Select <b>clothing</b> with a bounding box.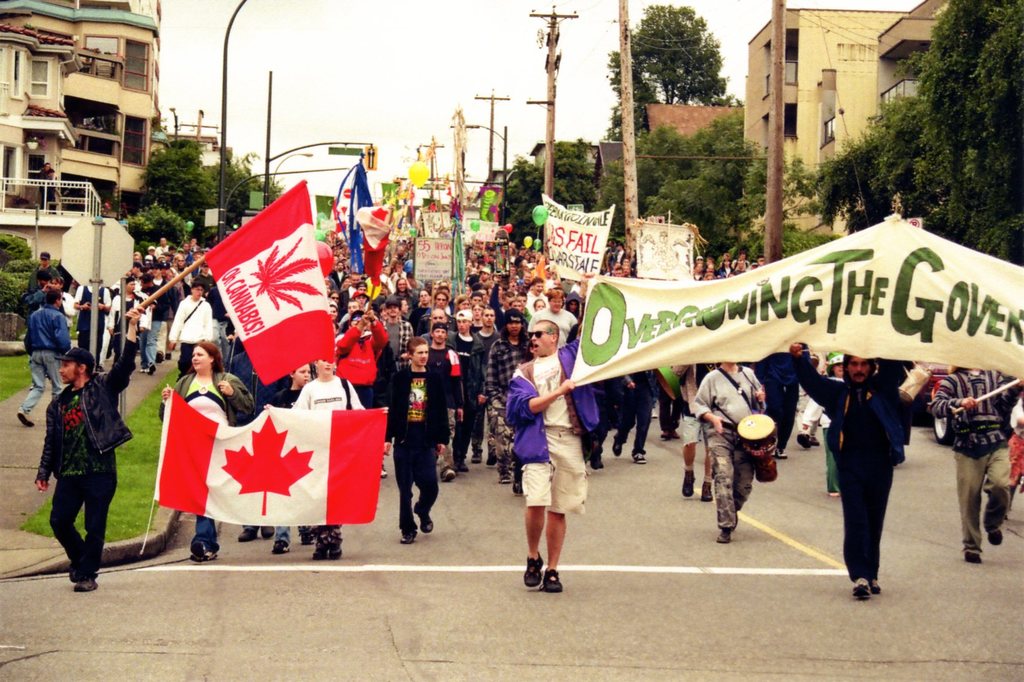
[x1=483, y1=336, x2=532, y2=463].
